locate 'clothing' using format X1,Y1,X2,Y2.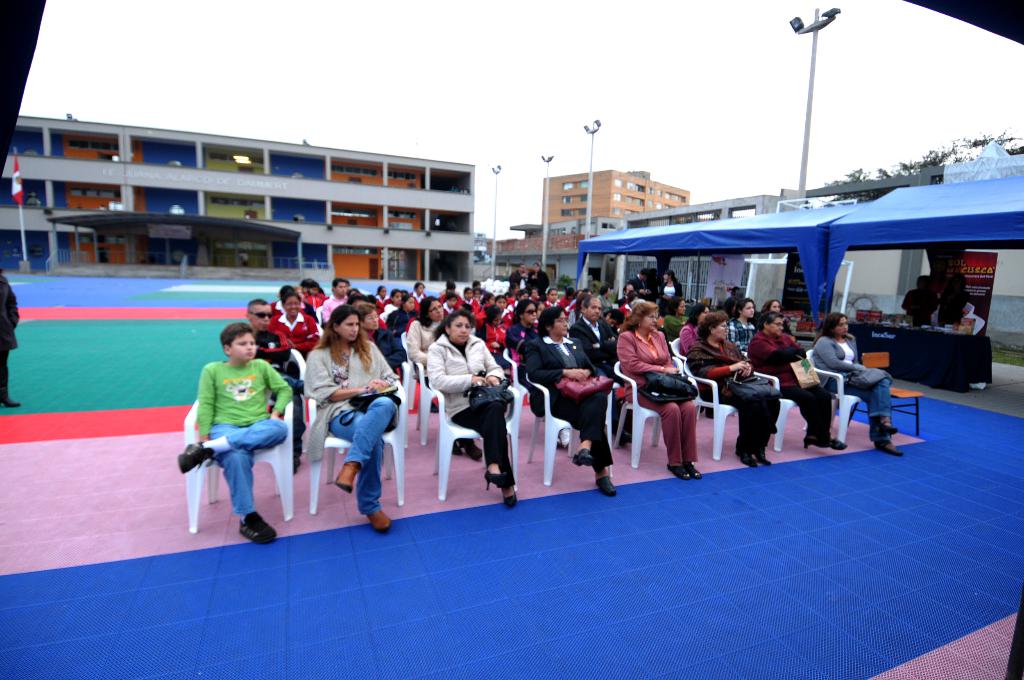
751,328,828,432.
